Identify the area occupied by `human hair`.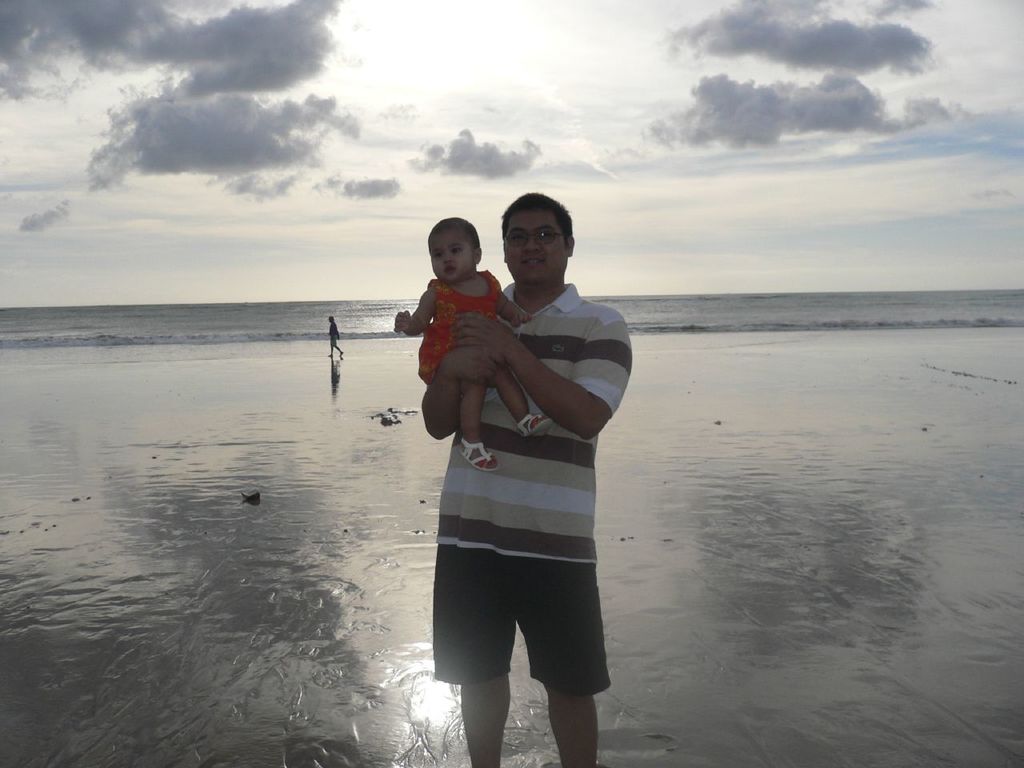
Area: {"left": 418, "top": 222, "right": 478, "bottom": 240}.
